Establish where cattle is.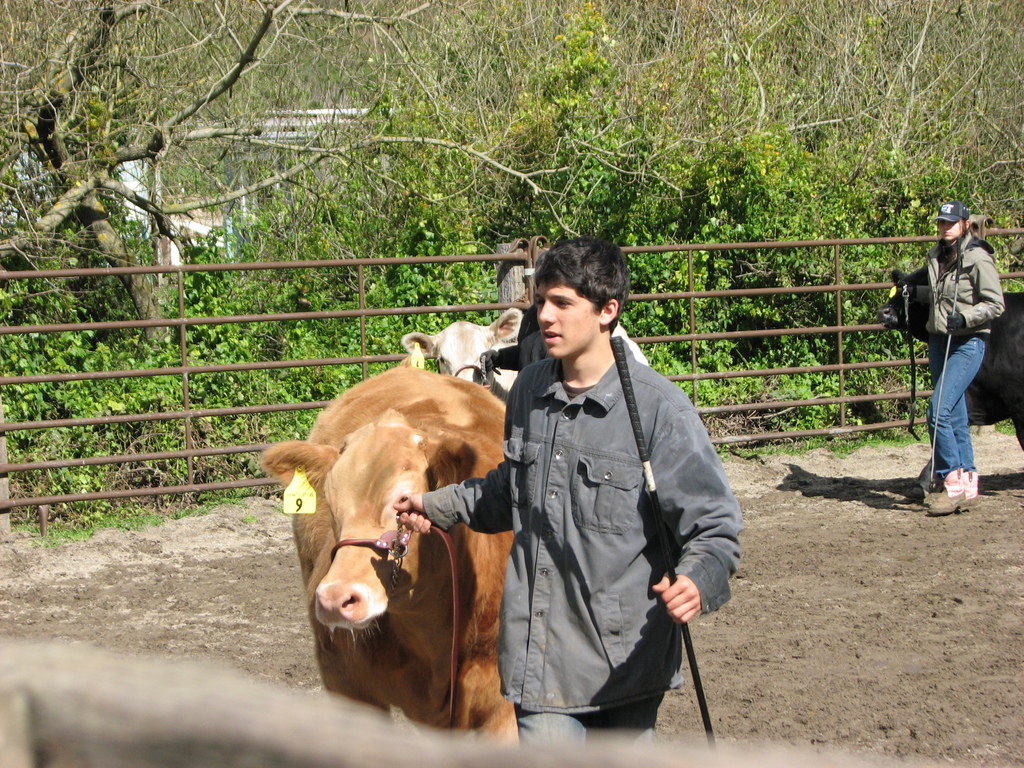
Established at crop(392, 309, 646, 404).
